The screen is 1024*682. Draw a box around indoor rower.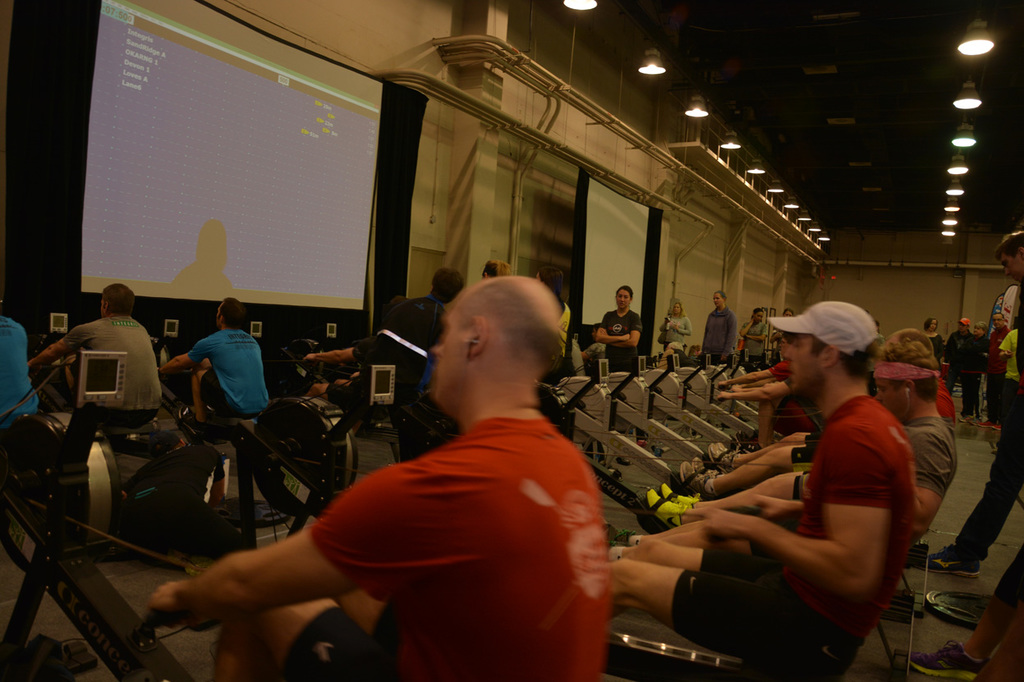
0/401/209/681.
